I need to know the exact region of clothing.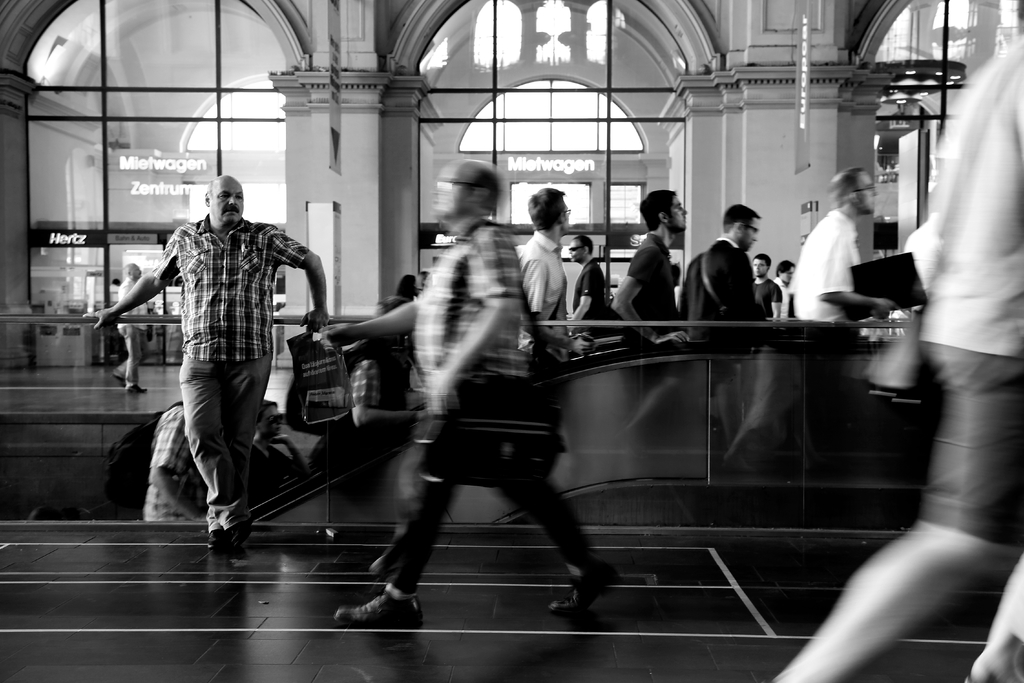
Region: crop(515, 242, 577, 350).
